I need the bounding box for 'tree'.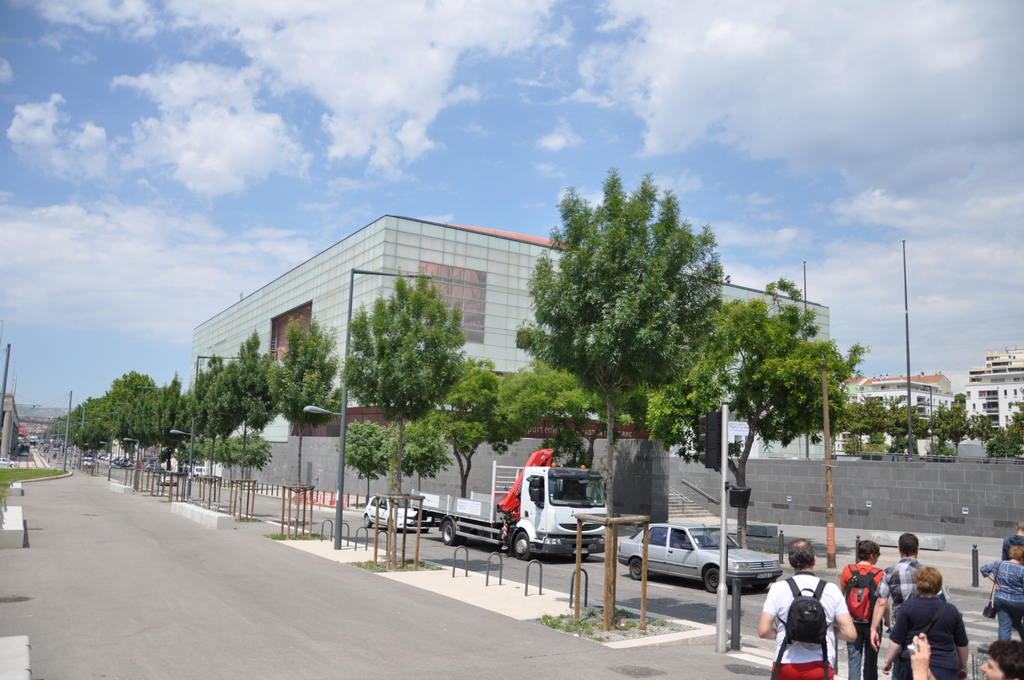
Here it is: <box>436,353,519,505</box>.
